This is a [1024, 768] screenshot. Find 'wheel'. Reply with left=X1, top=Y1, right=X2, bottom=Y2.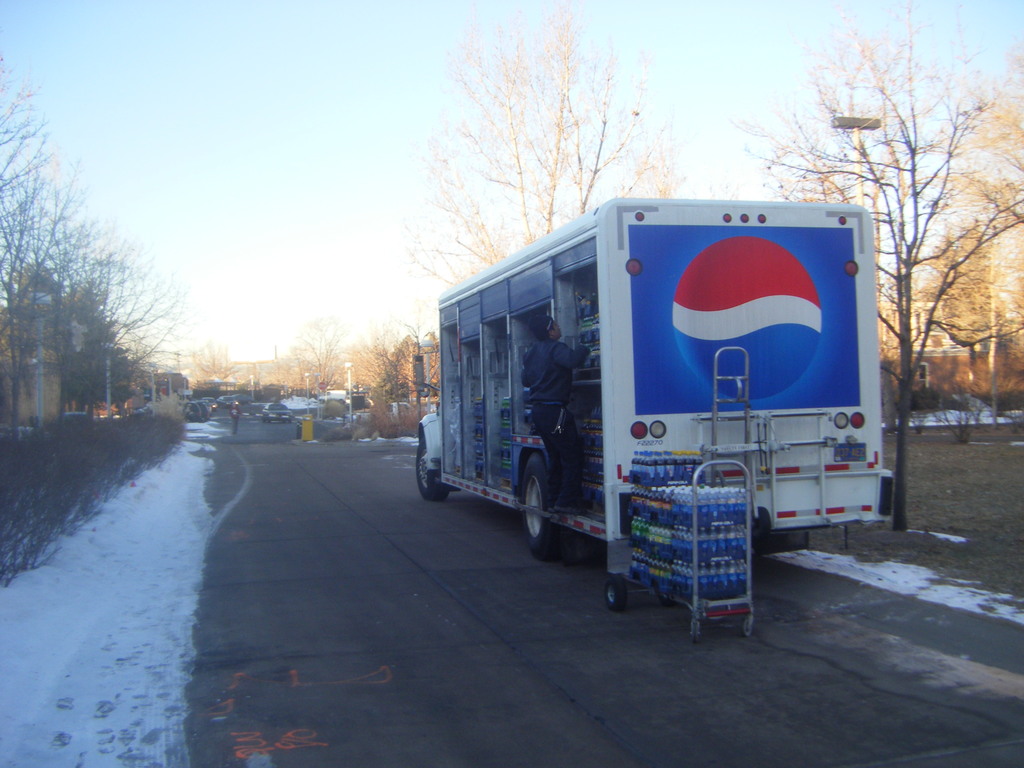
left=742, top=618, right=751, bottom=636.
